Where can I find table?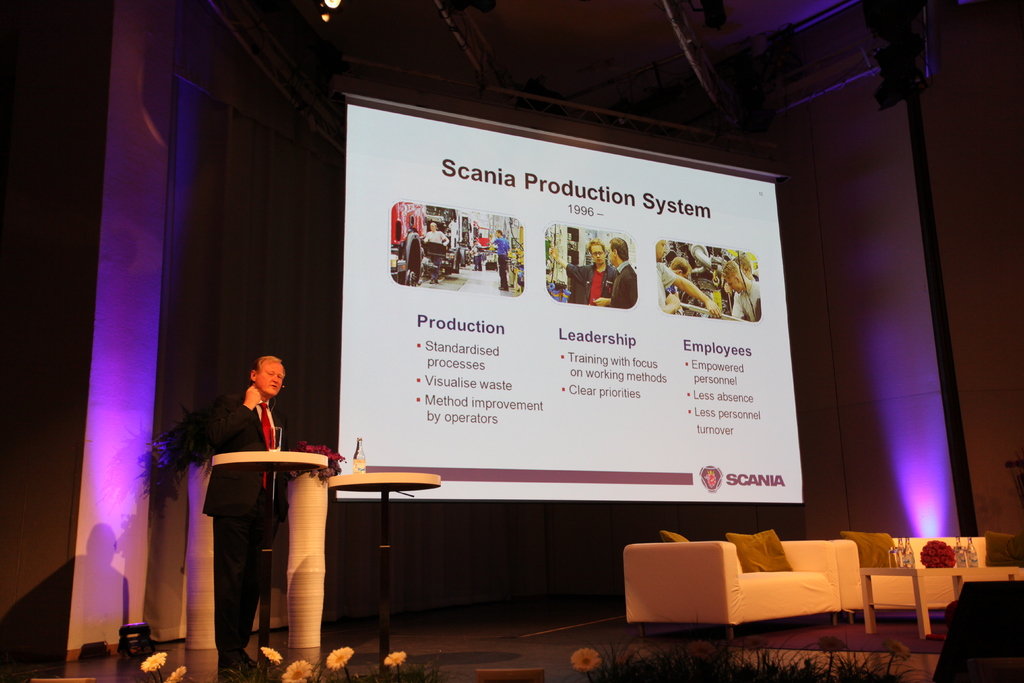
You can find it at locate(856, 560, 1023, 638).
